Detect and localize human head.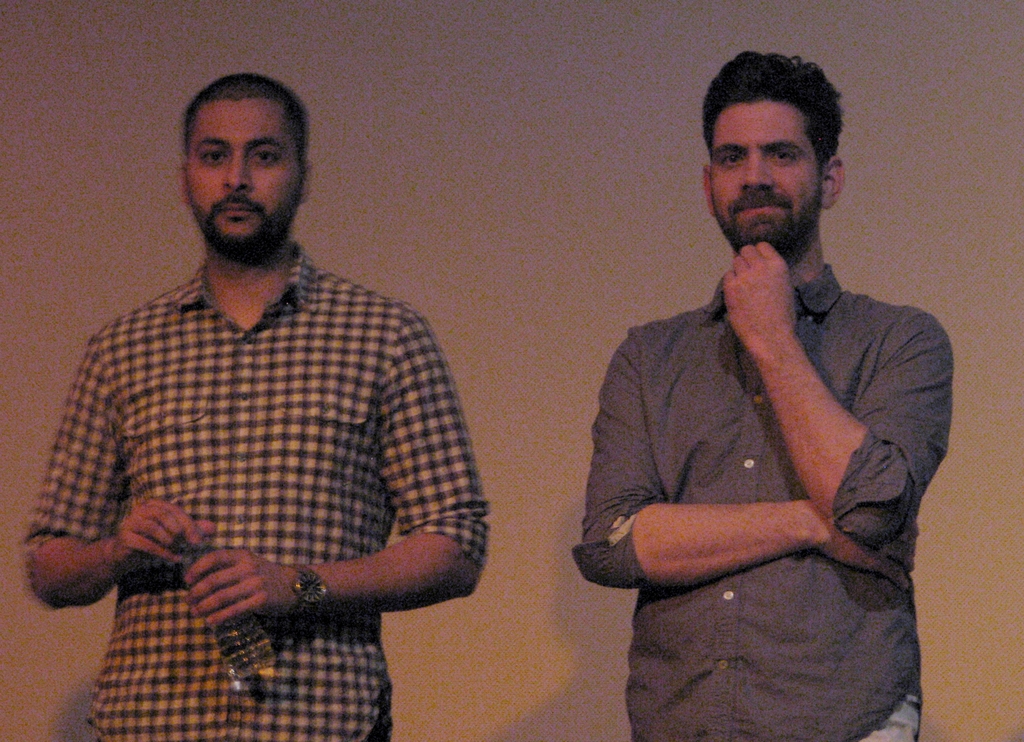
Localized at {"left": 177, "top": 74, "right": 308, "bottom": 251}.
